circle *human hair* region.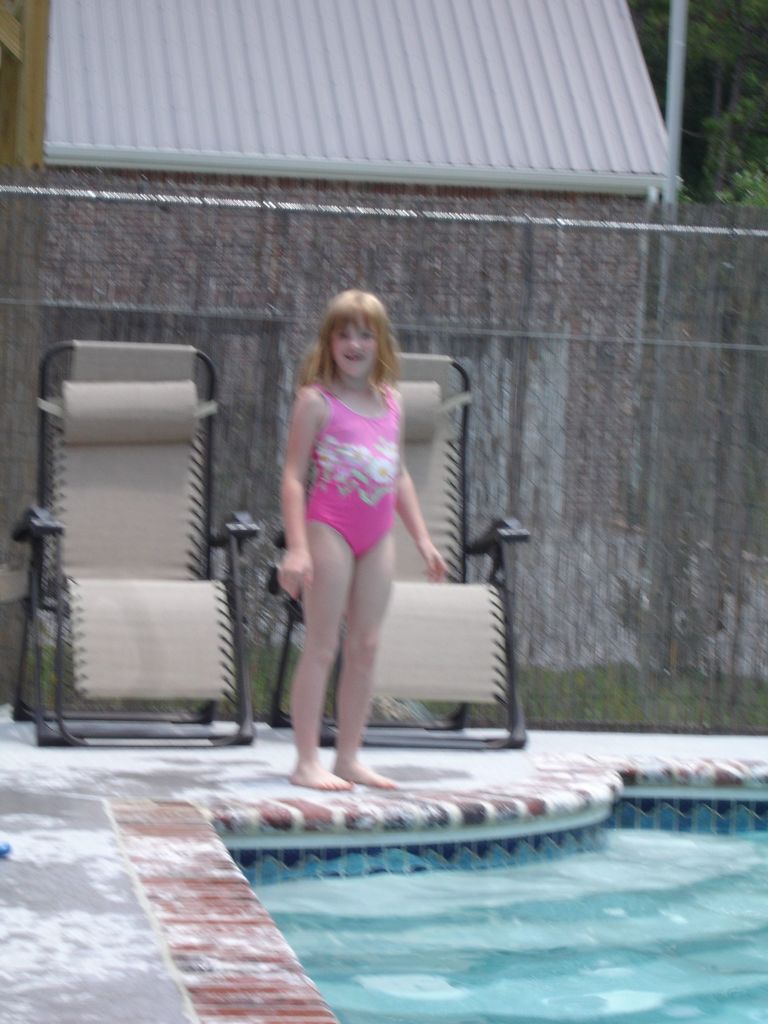
Region: 308,286,400,403.
